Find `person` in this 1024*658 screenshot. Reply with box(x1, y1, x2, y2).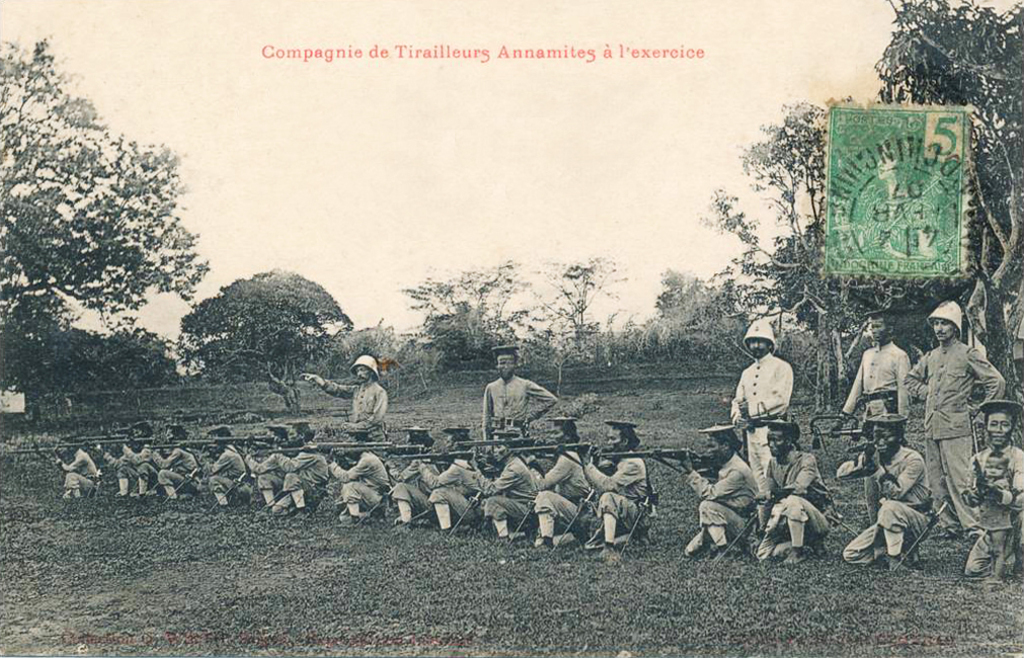
box(299, 354, 384, 434).
